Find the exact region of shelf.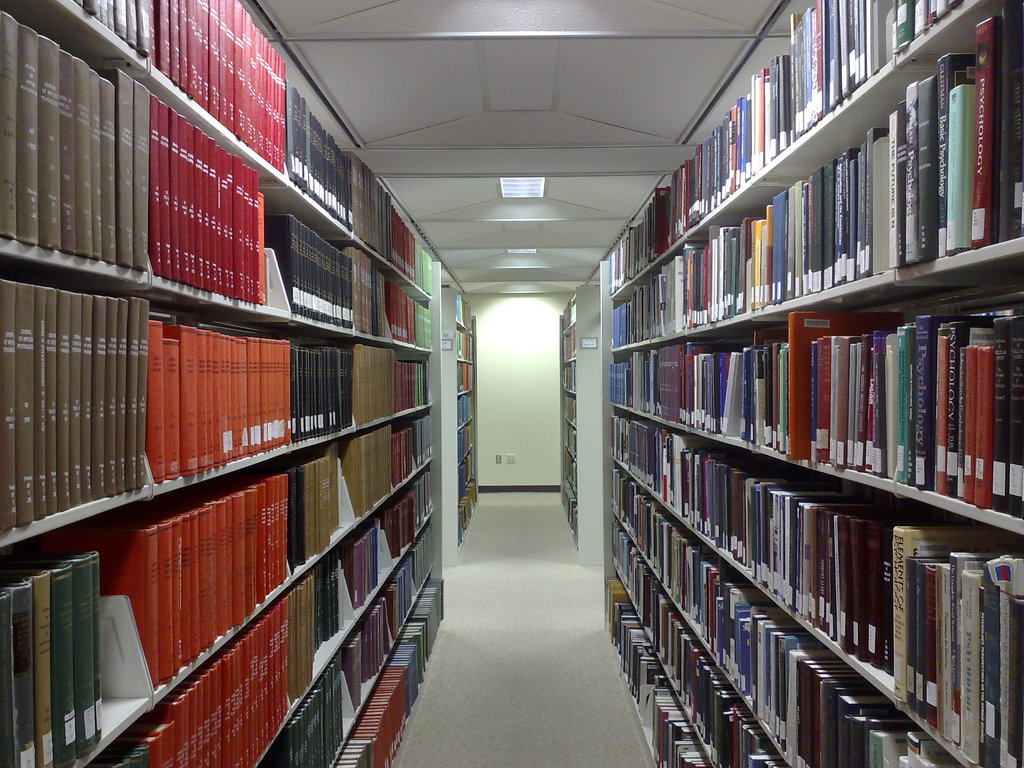
Exact region: box=[356, 417, 398, 519].
